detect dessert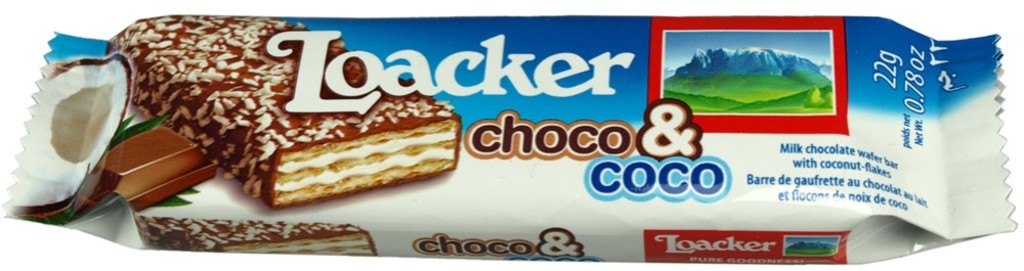
<region>135, 216, 374, 256</region>
